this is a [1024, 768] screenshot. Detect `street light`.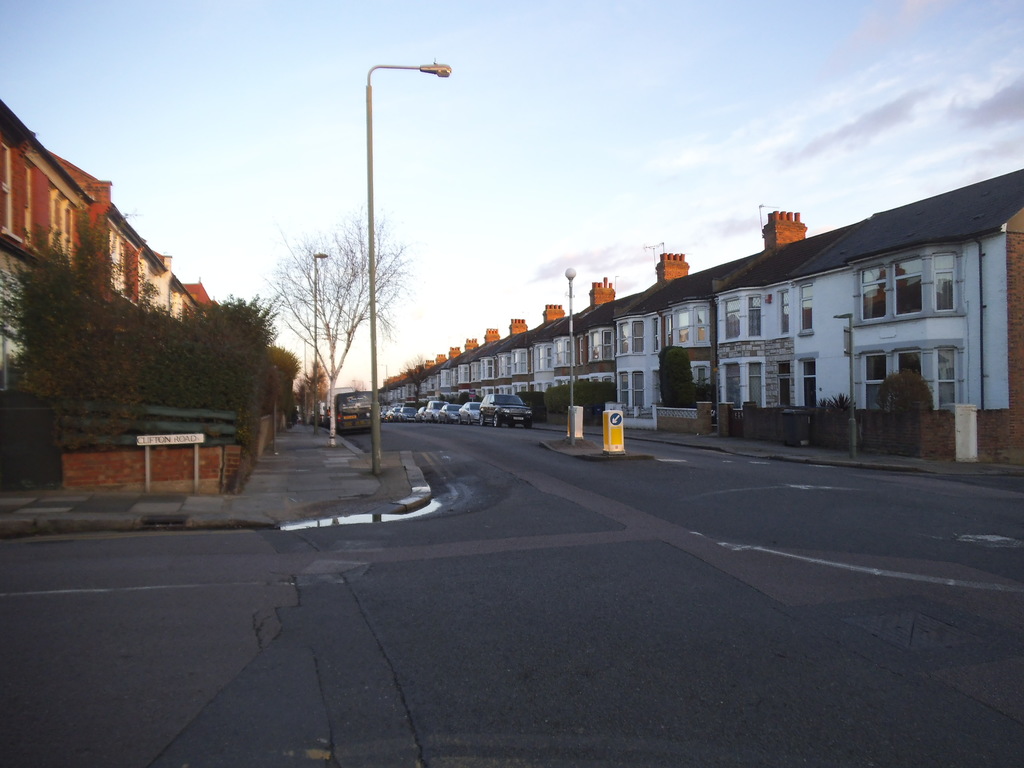
(829, 310, 856, 460).
